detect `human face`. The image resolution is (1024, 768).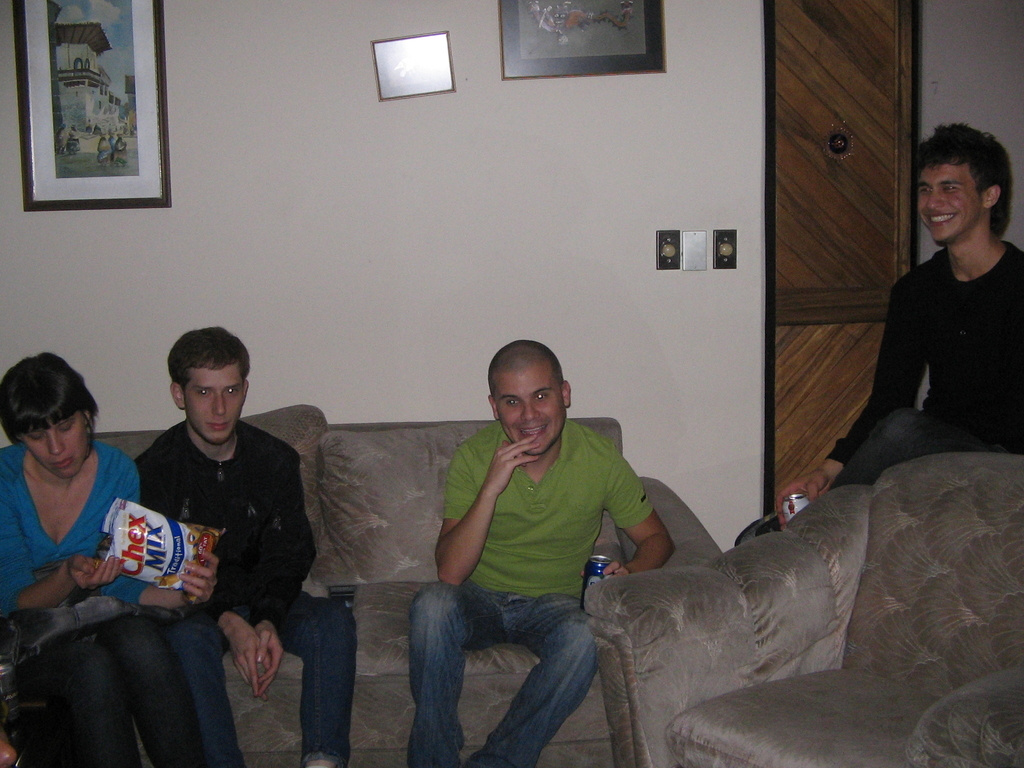
crop(178, 362, 243, 447).
